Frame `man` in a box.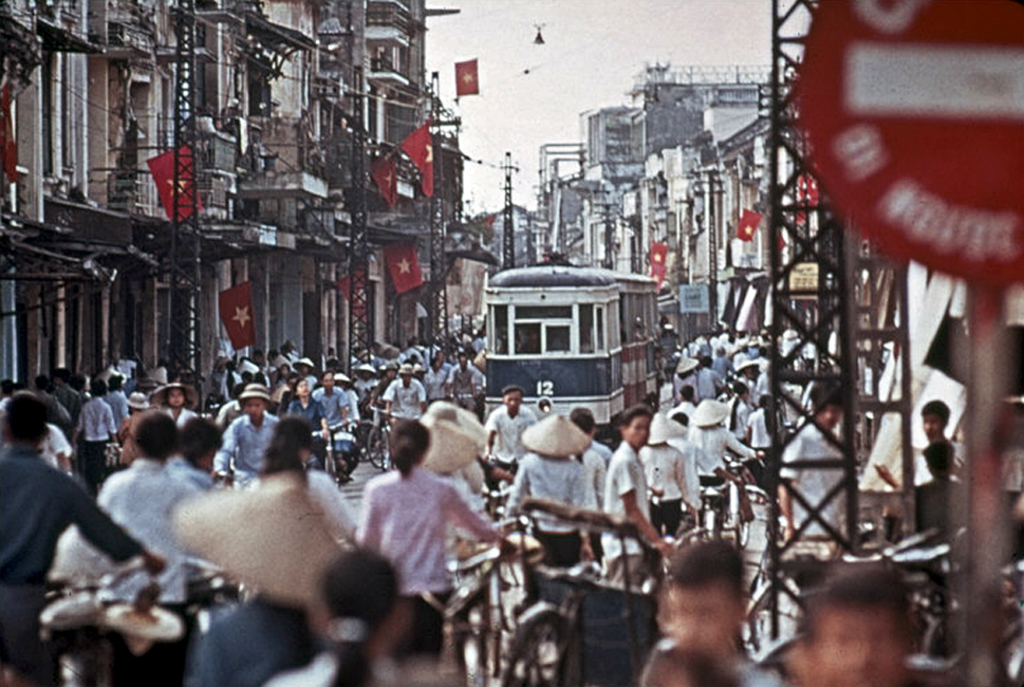
{"left": 209, "top": 385, "right": 288, "bottom": 497}.
